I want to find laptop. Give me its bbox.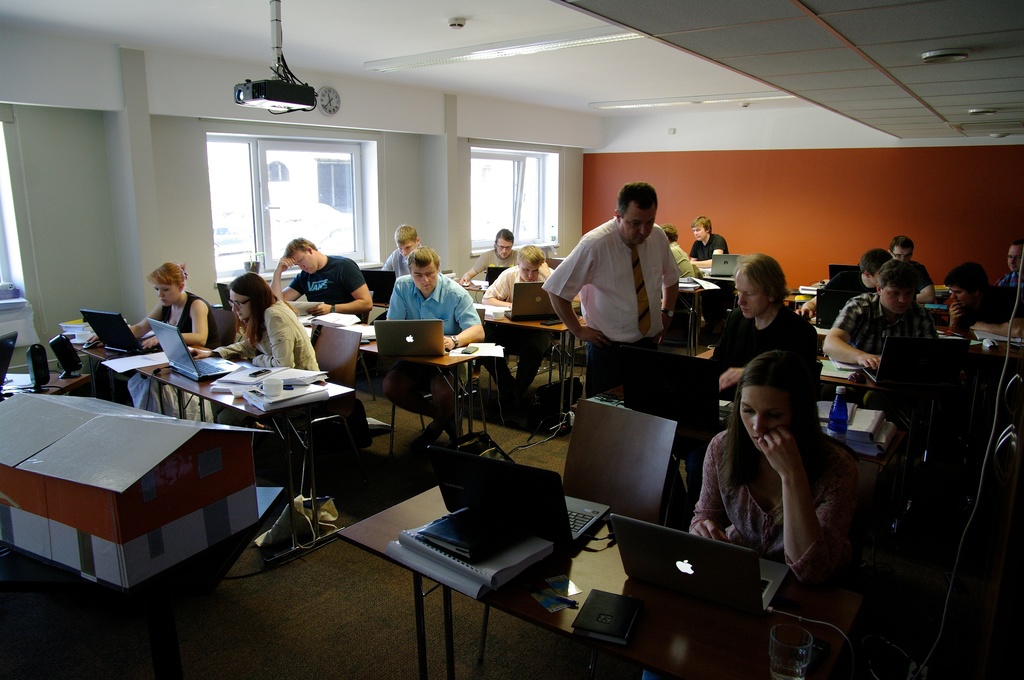
pyautogui.locateOnScreen(426, 442, 611, 550).
